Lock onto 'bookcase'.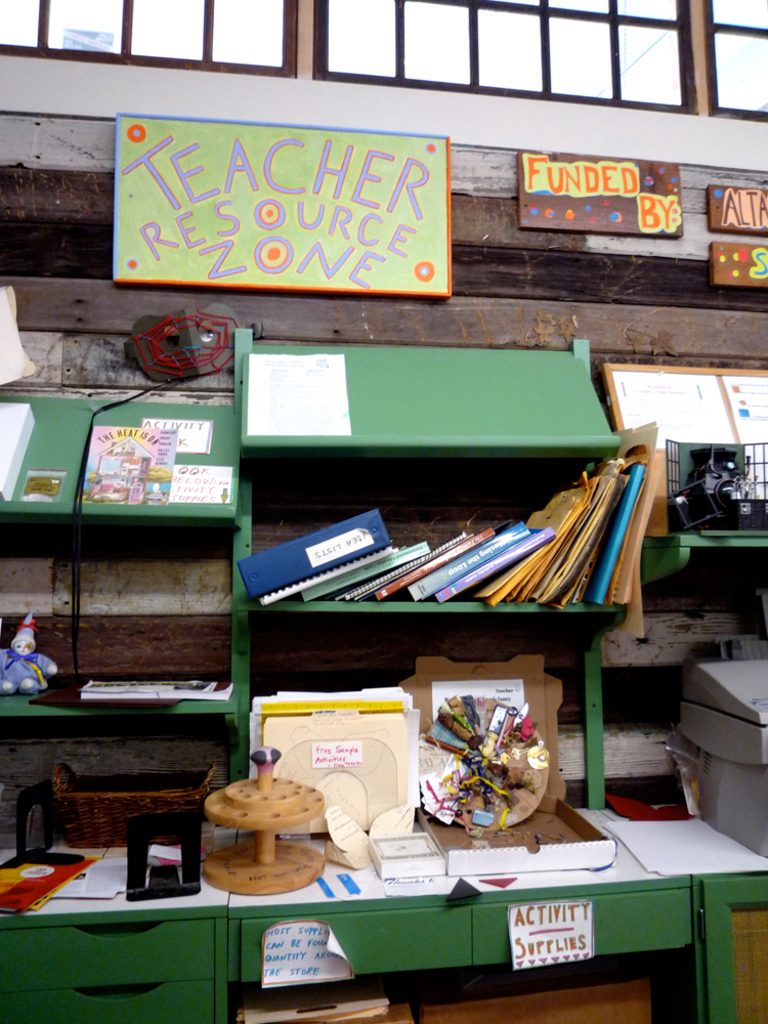
Locked: Rect(0, 321, 657, 853).
